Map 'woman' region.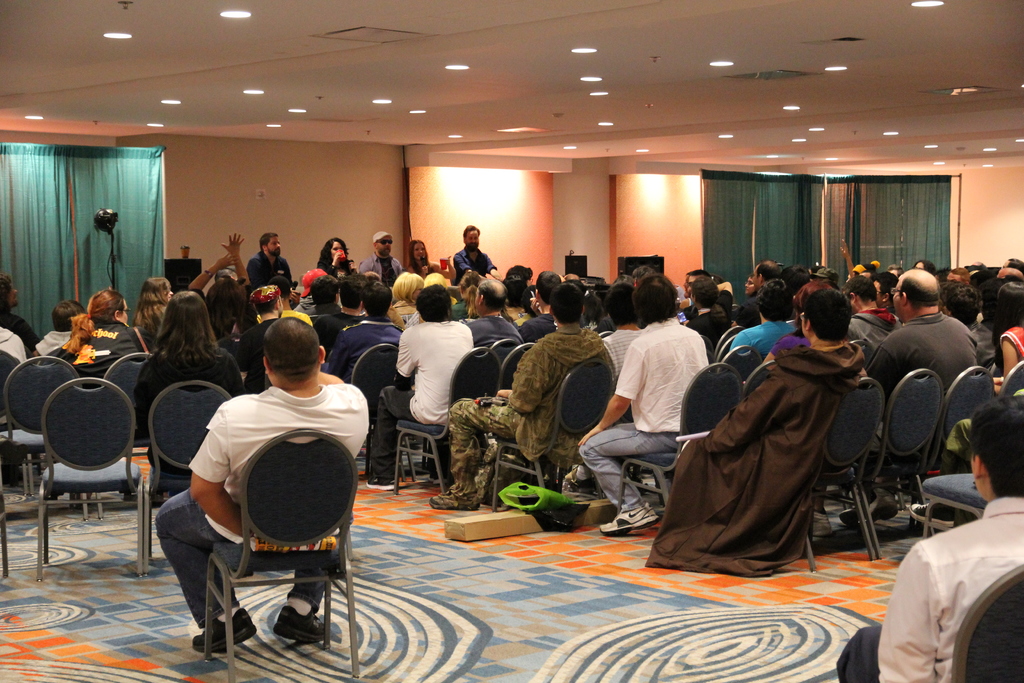
Mapped to region(988, 281, 1023, 388).
